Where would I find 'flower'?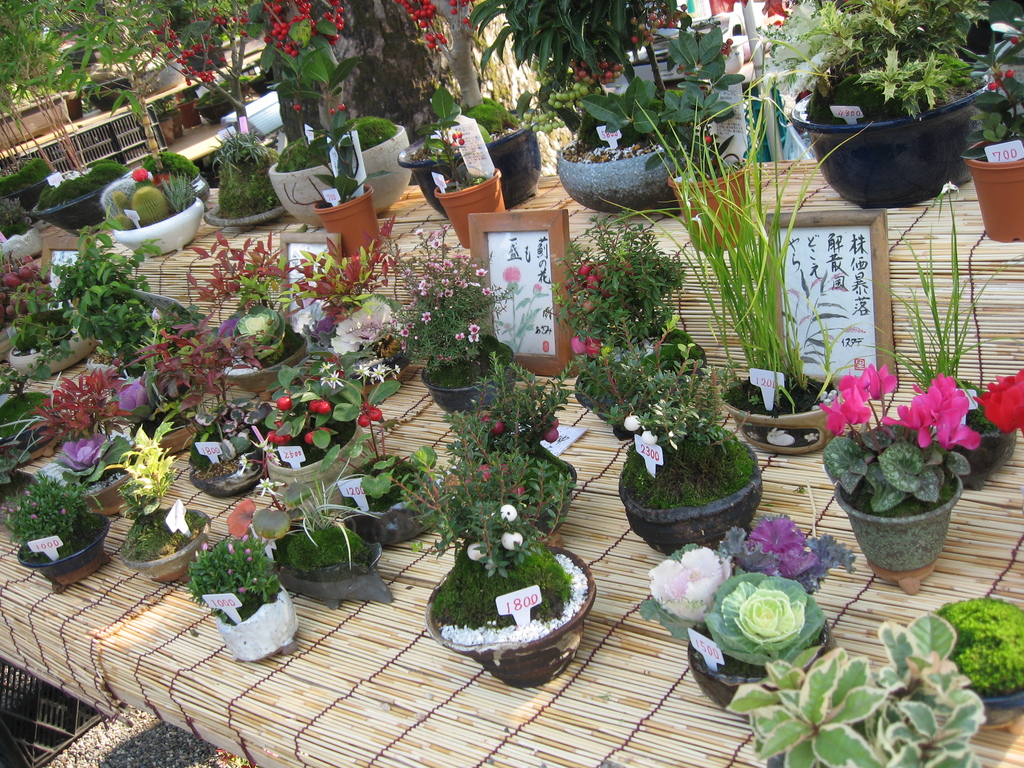
At BBox(740, 511, 821, 584).
